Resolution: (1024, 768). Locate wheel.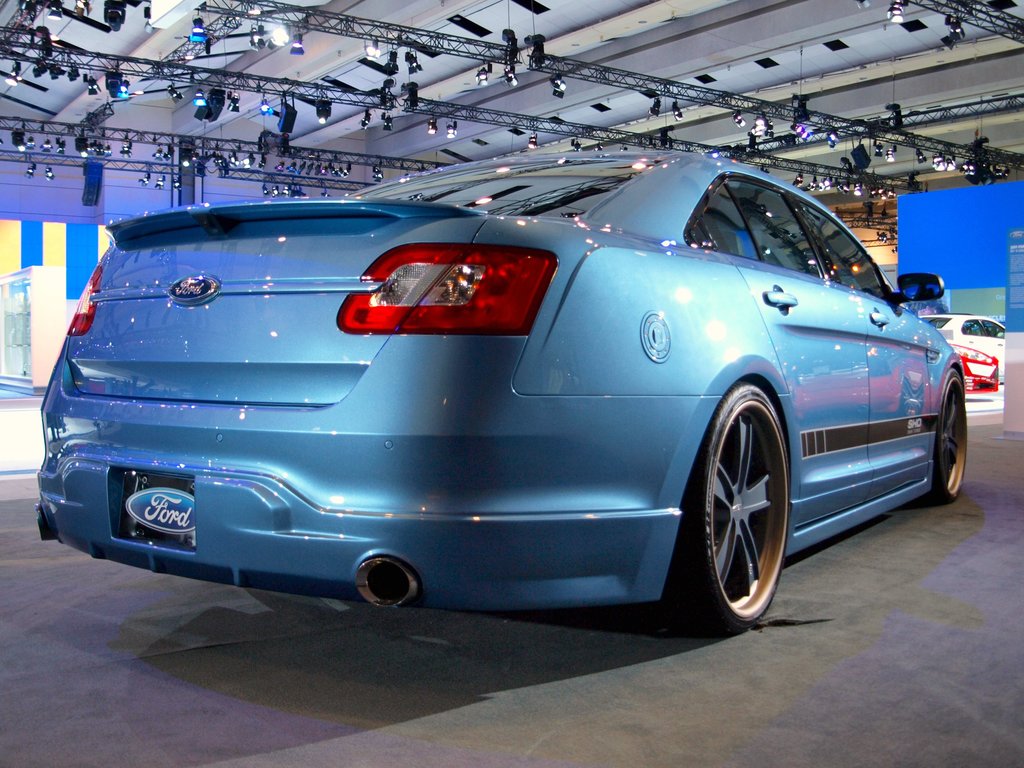
(x1=691, y1=393, x2=797, y2=623).
